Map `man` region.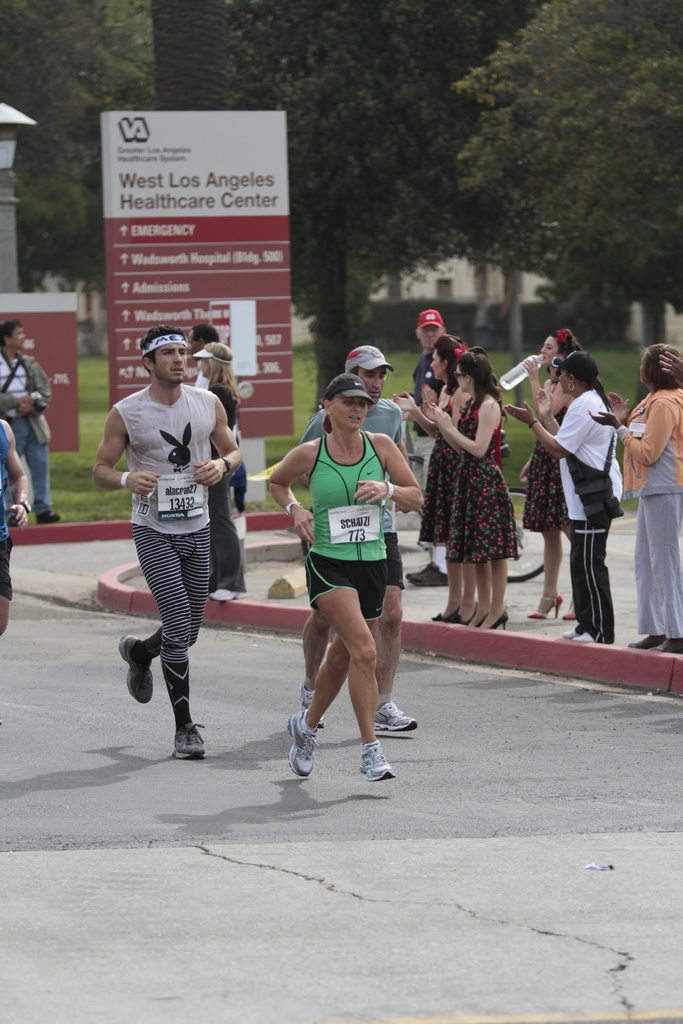
Mapped to 88/319/243/756.
